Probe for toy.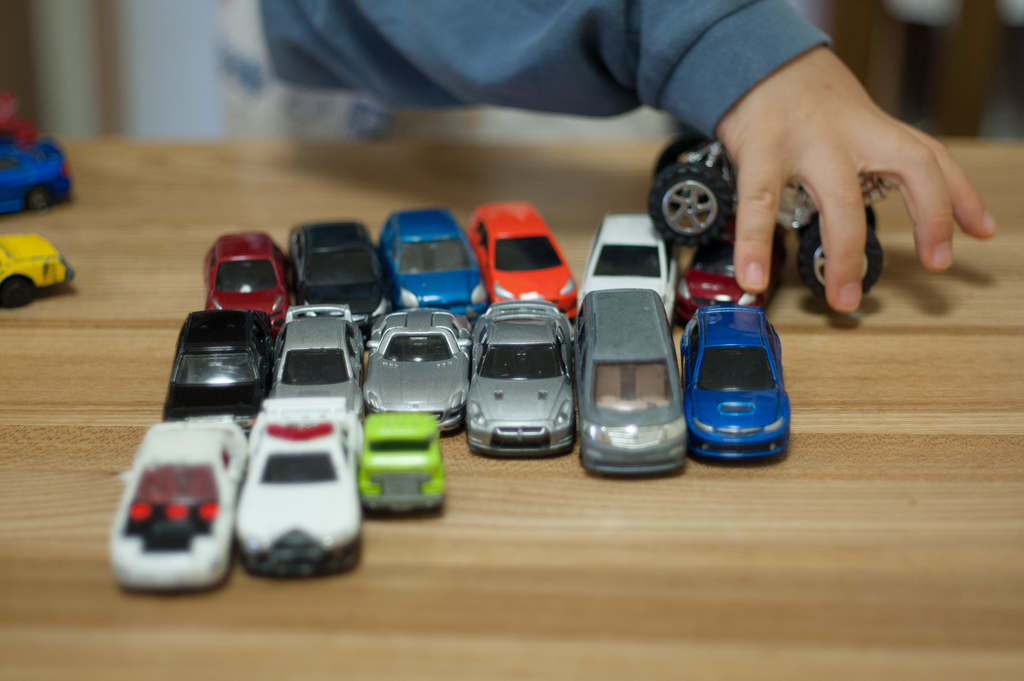
Probe result: (572, 290, 692, 479).
